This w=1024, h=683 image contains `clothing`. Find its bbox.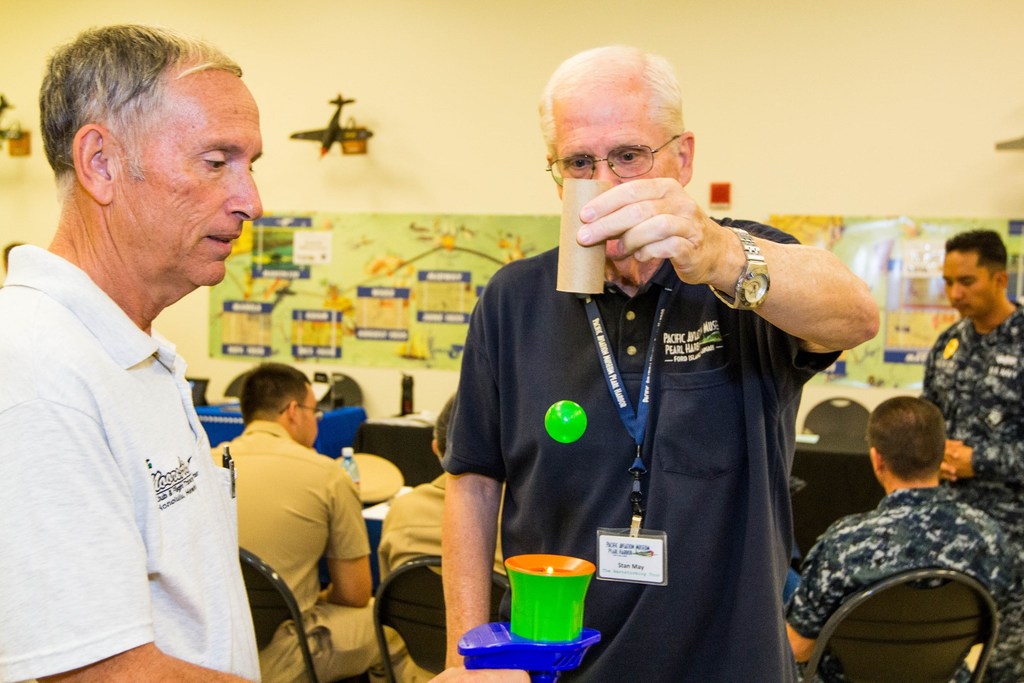
[780,481,1012,682].
